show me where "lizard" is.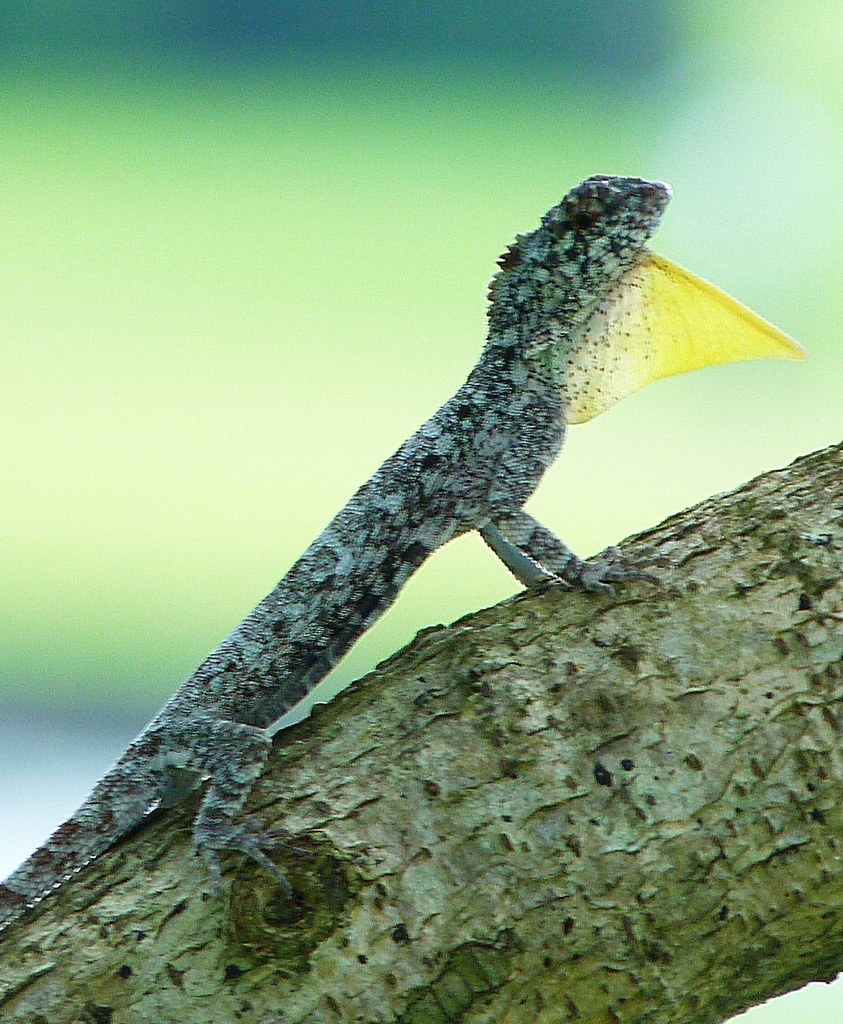
"lizard" is at bbox=[0, 172, 671, 932].
